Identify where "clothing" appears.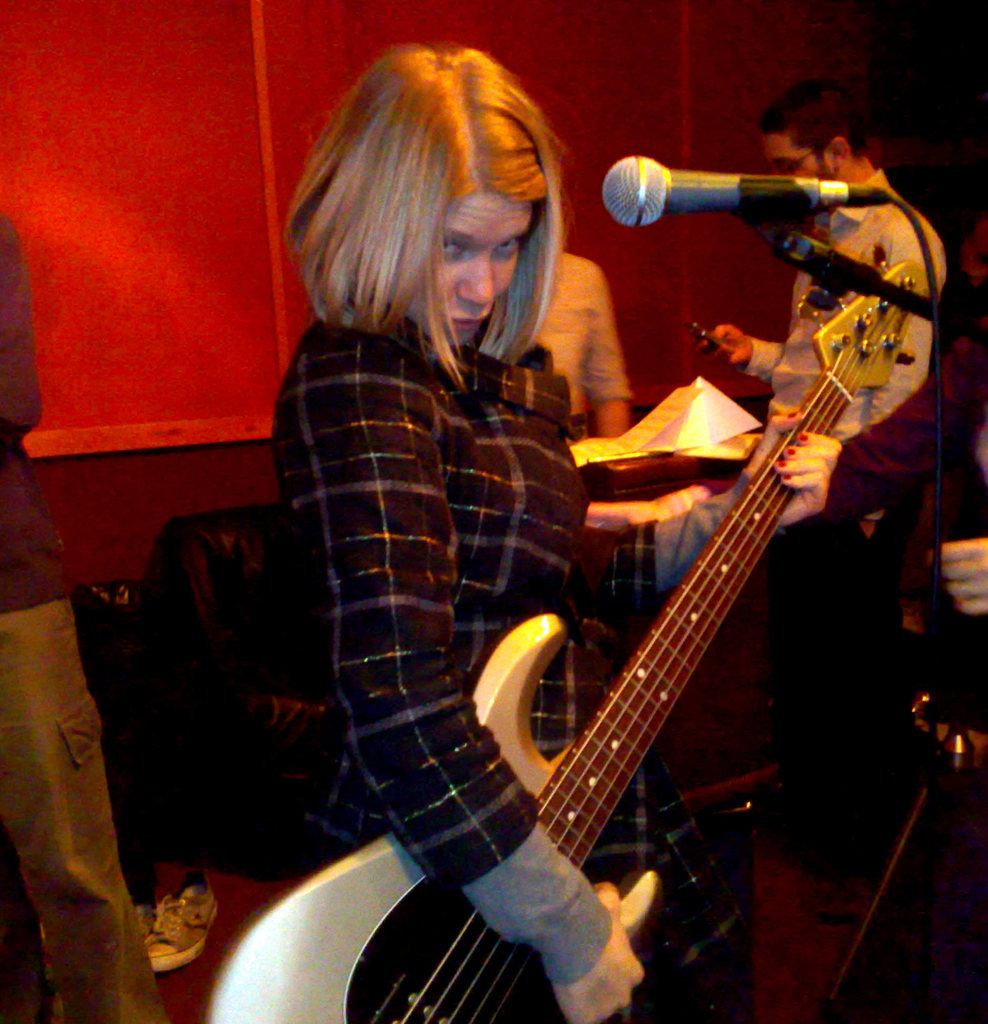
Appears at x1=263 y1=174 x2=667 y2=913.
